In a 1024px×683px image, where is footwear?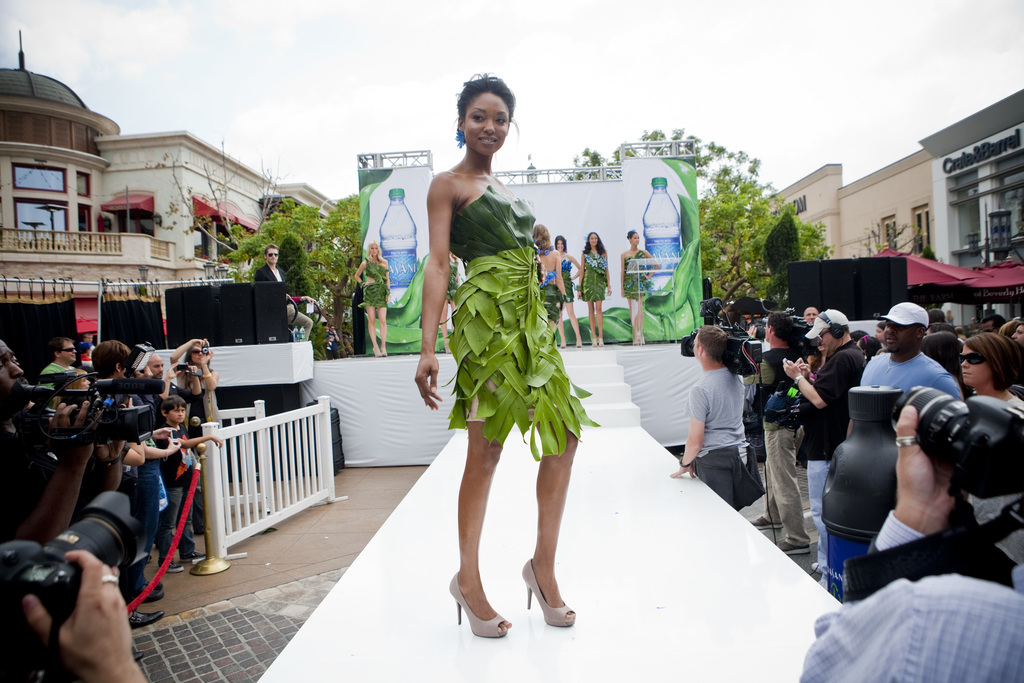
locate(156, 559, 186, 573).
